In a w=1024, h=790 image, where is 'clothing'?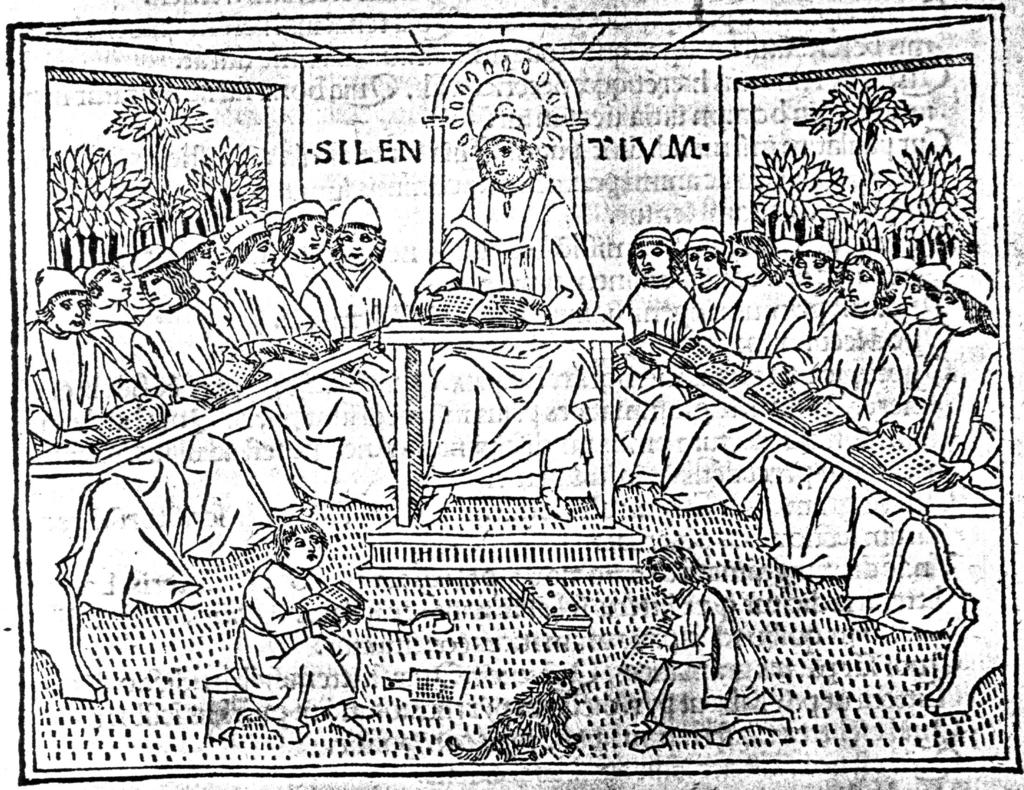
898,319,943,384.
